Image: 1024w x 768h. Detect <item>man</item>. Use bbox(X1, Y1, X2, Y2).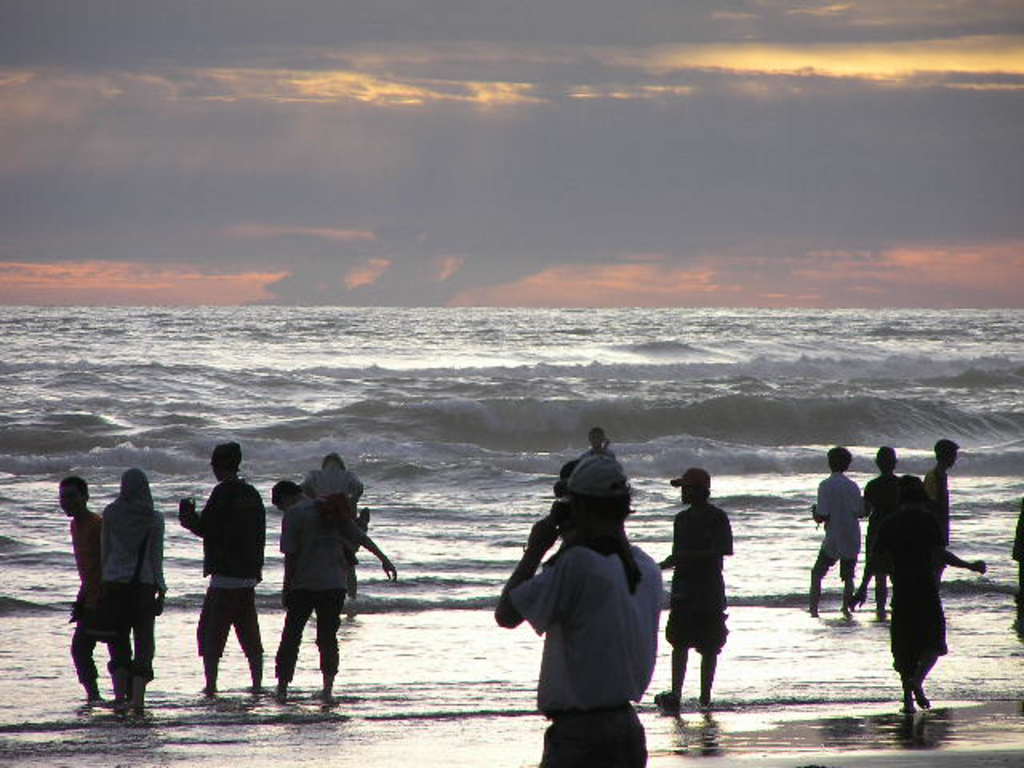
bbox(301, 435, 368, 606).
